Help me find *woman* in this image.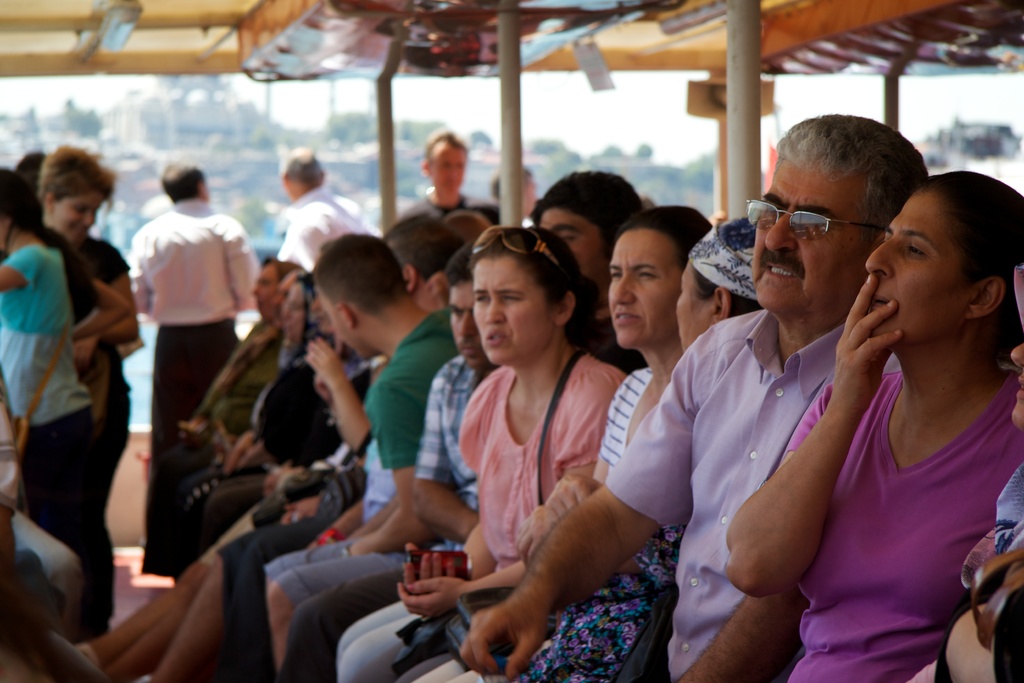
Found it: 0,162,120,641.
